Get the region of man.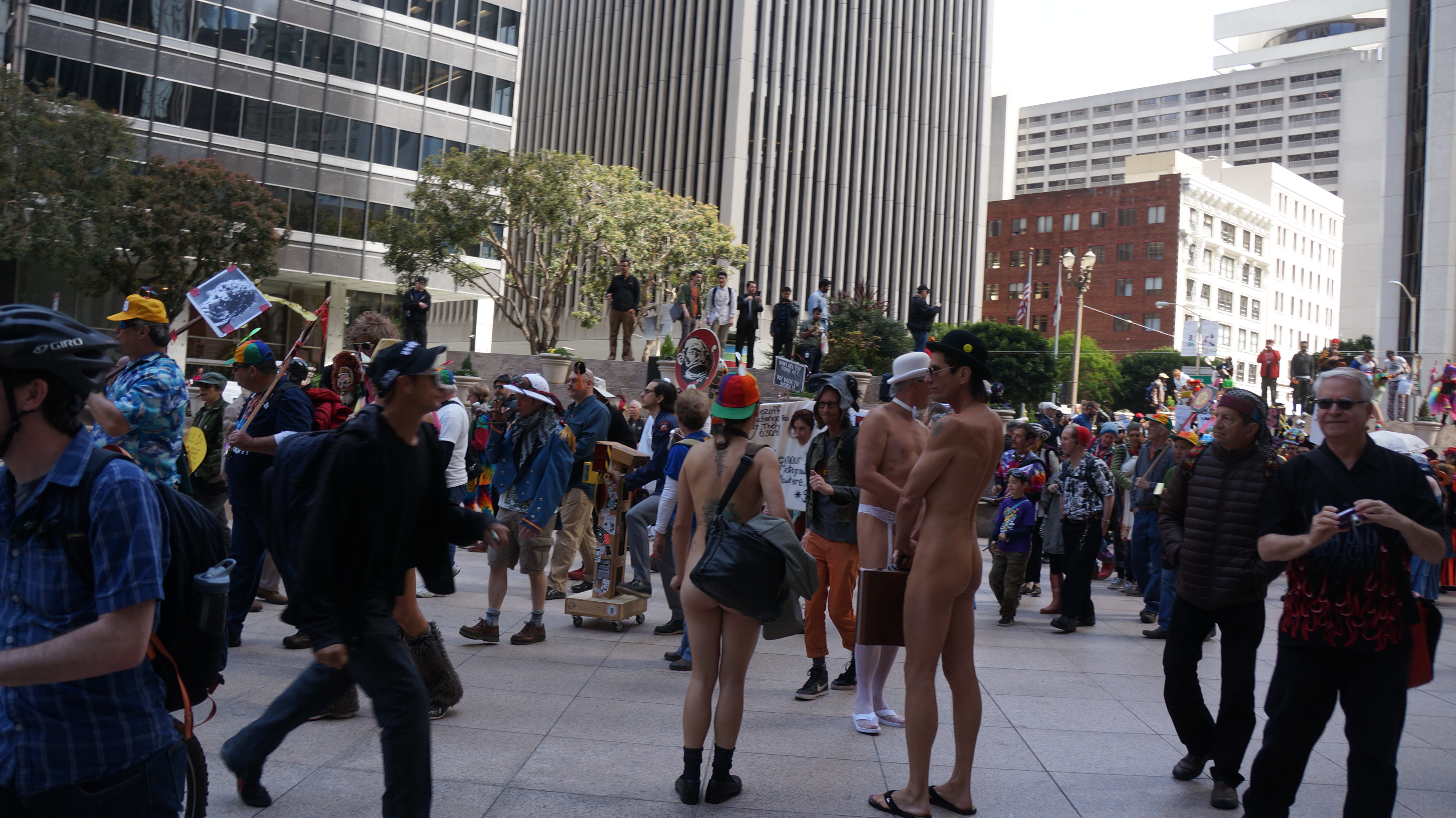
x1=336, y1=116, x2=383, y2=238.
